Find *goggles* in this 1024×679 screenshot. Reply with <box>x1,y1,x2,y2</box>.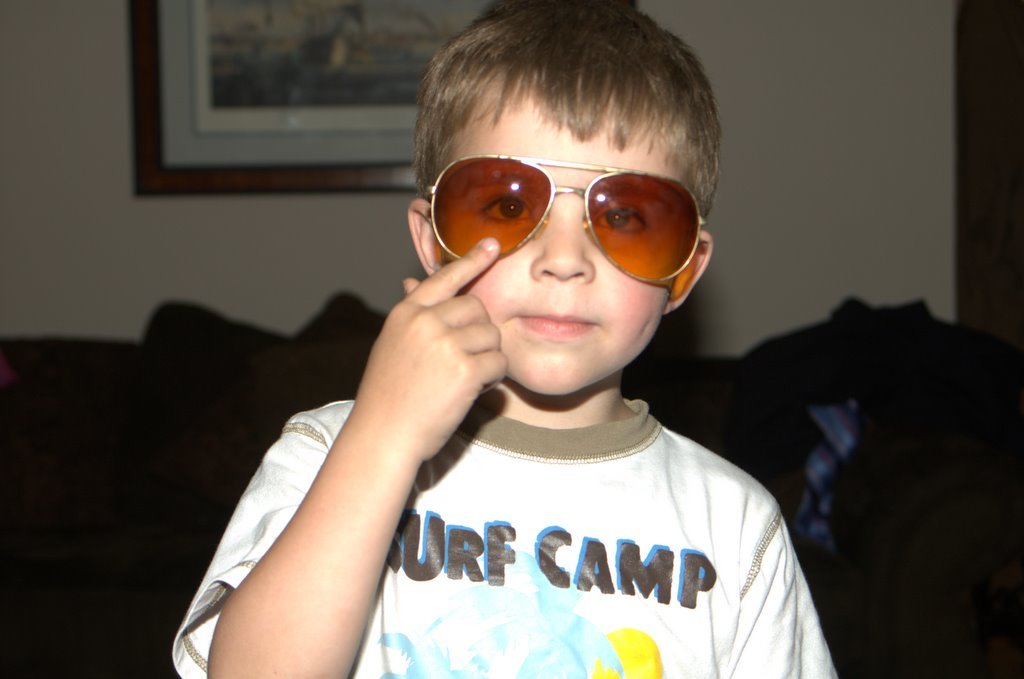
<box>420,183,708,287</box>.
